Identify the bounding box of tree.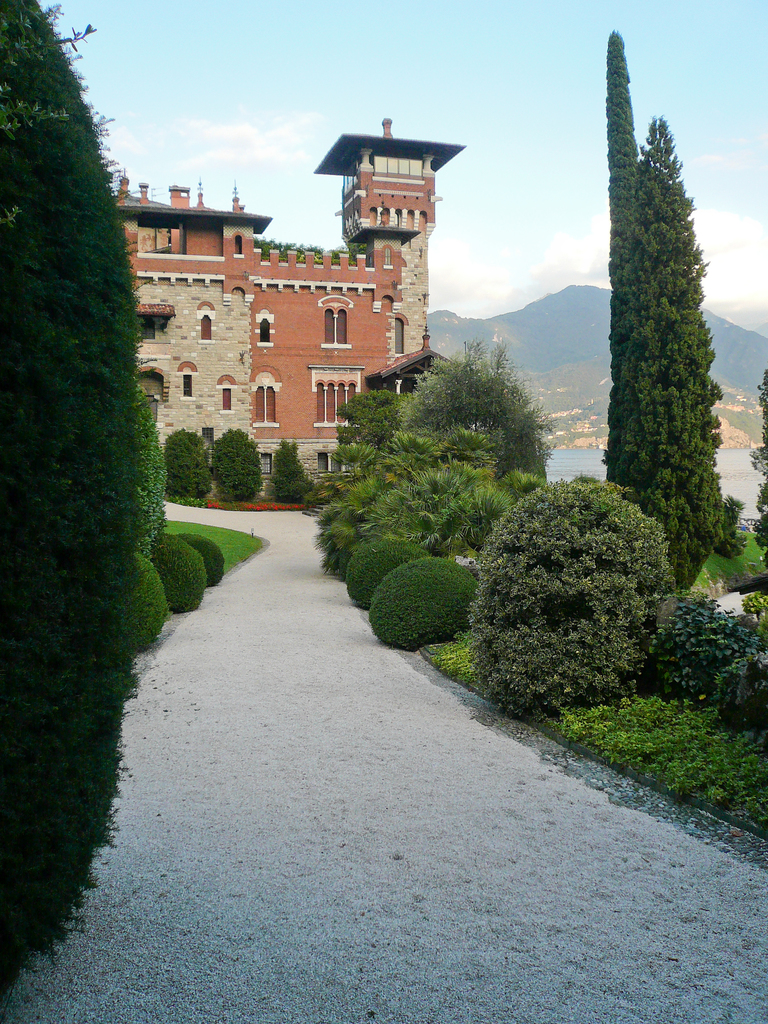
box(396, 335, 550, 483).
